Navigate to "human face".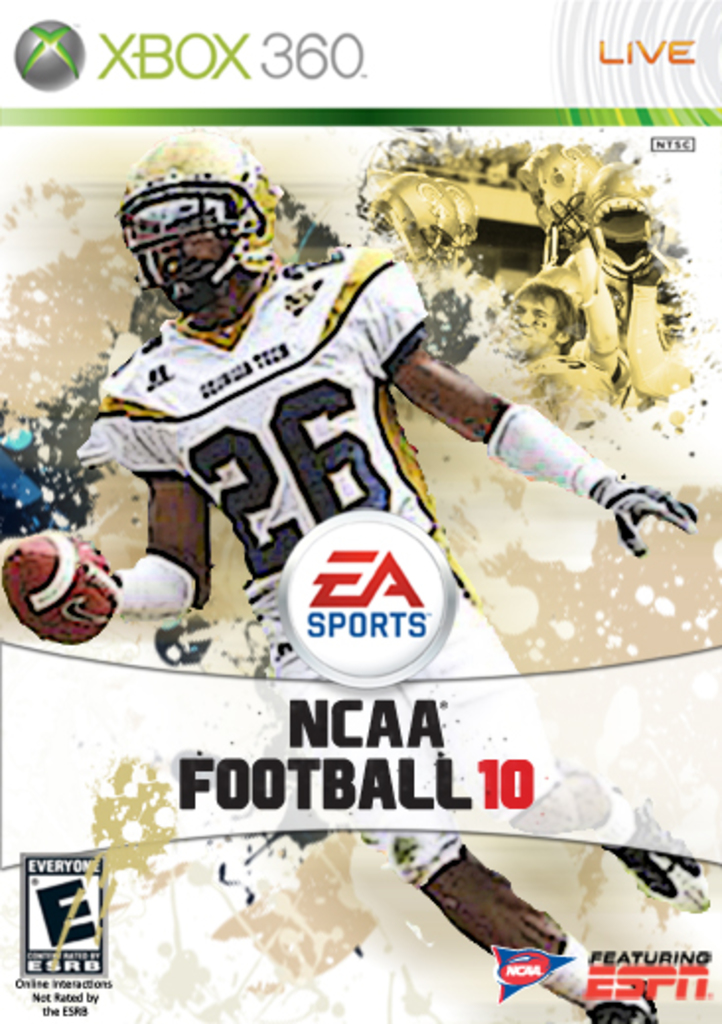
Navigation target: 513 282 554 349.
